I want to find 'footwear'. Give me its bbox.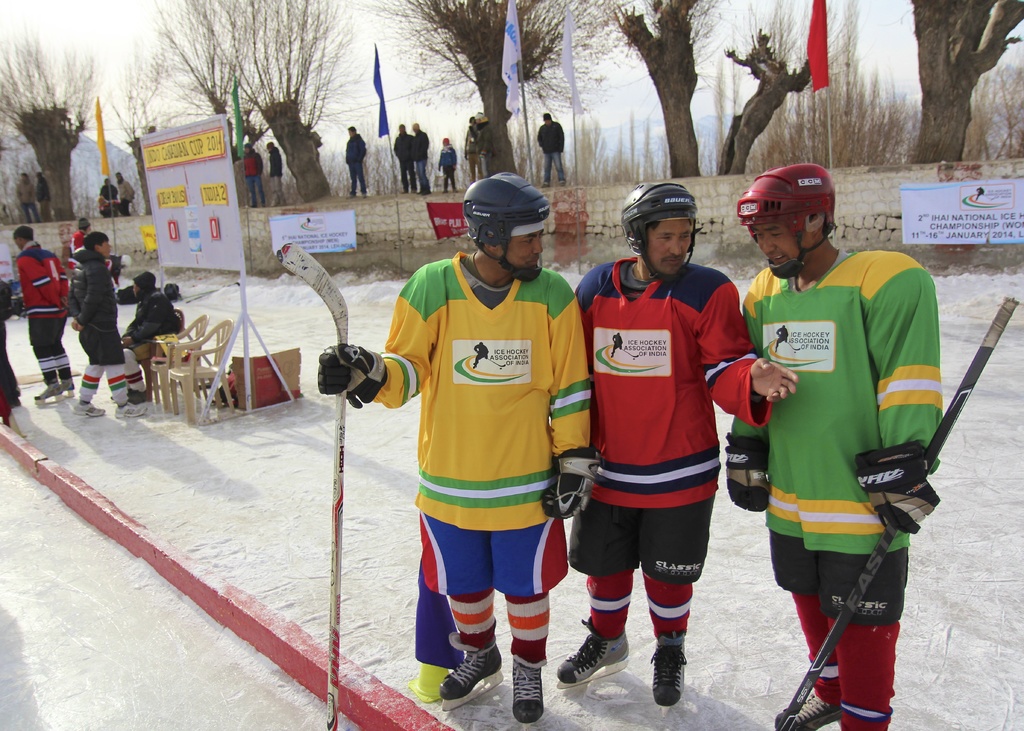
l=424, t=641, r=506, b=710.
